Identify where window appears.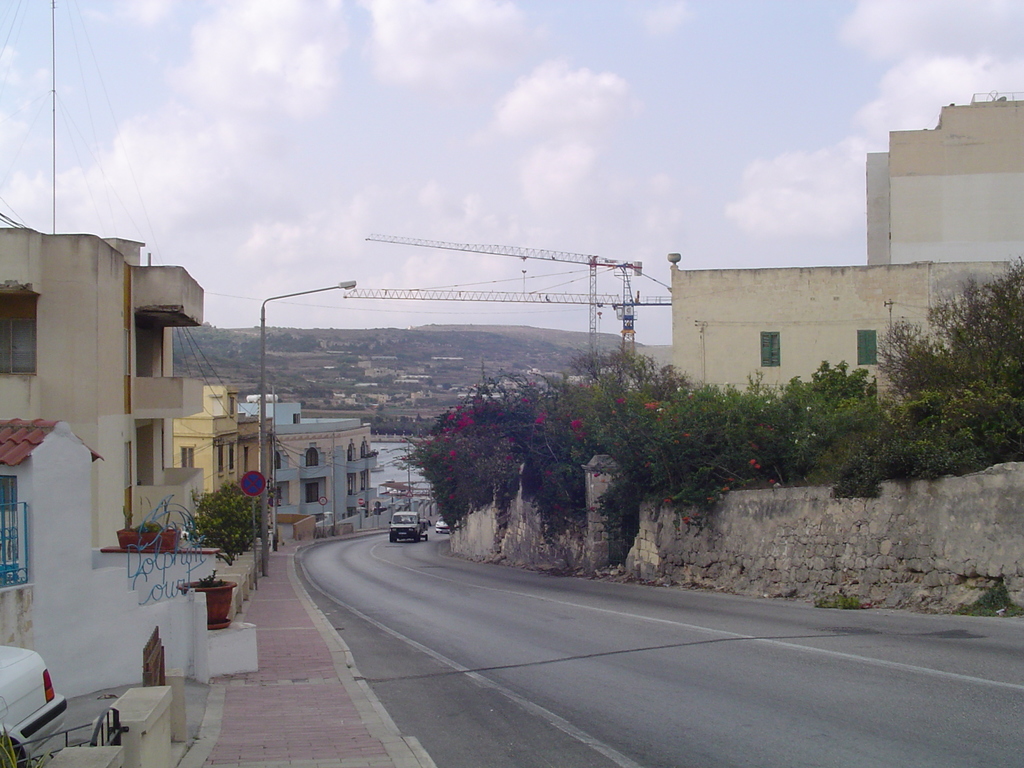
Appears at box(0, 295, 40, 373).
